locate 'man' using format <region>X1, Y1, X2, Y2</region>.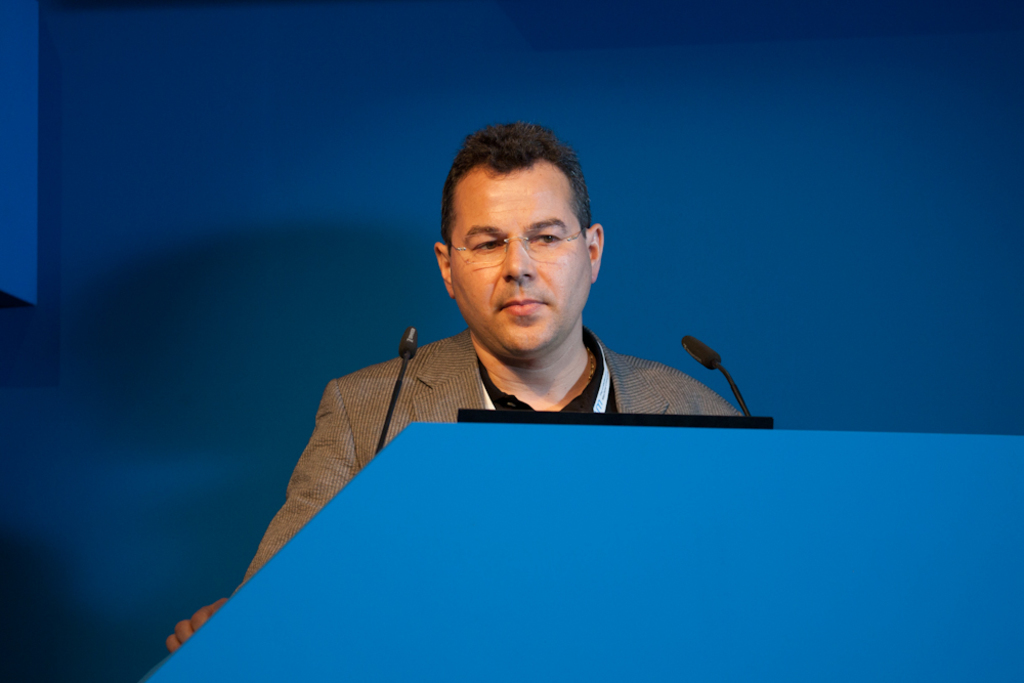
<region>227, 144, 776, 638</region>.
